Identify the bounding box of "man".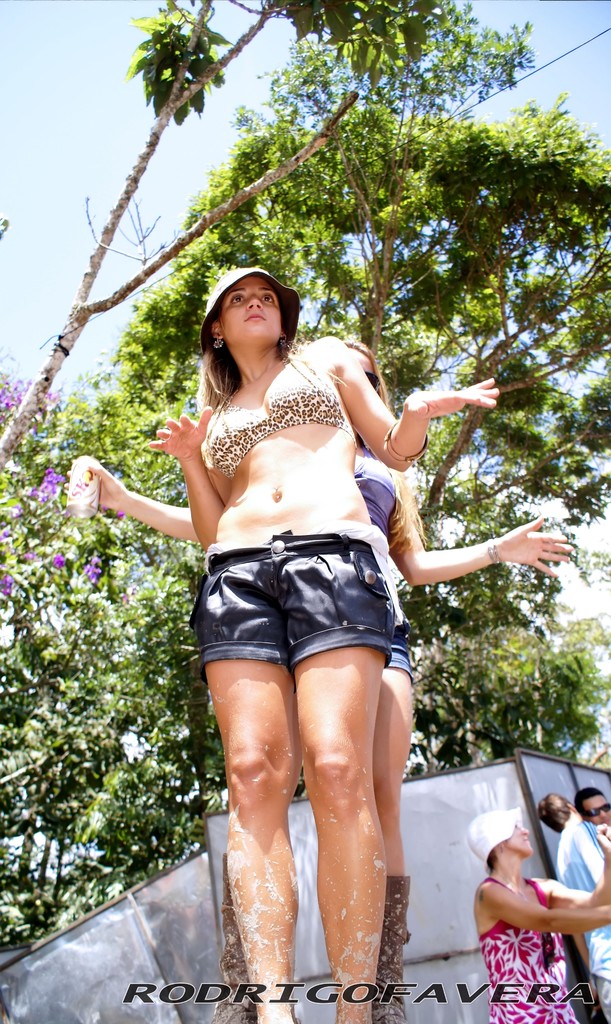
526 784 610 1020.
